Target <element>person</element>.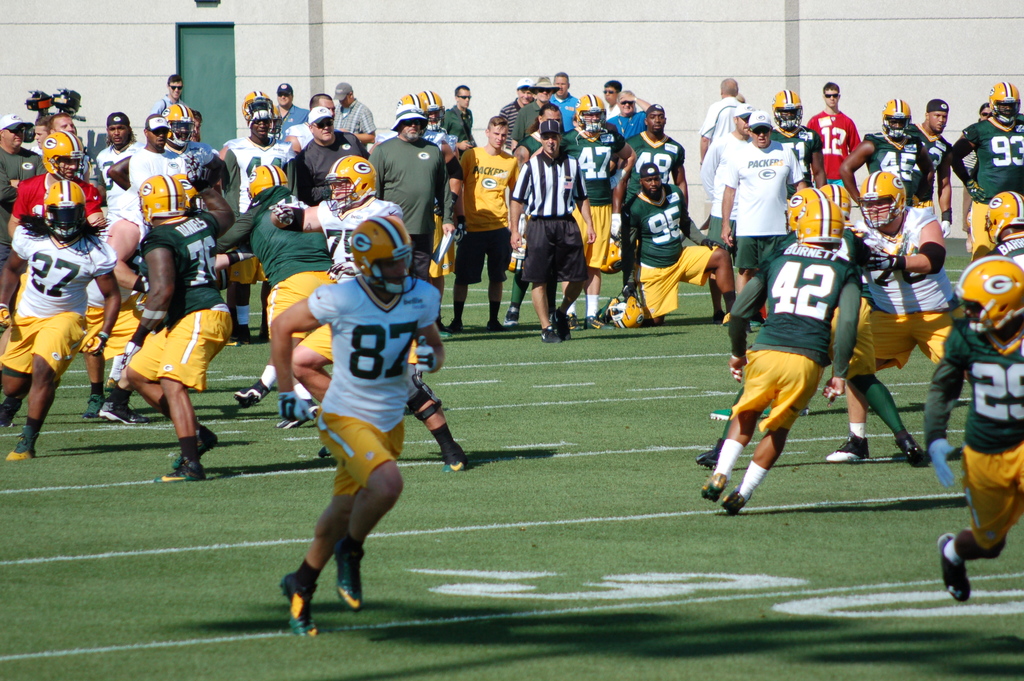
Target region: x1=273, y1=80, x2=314, y2=136.
